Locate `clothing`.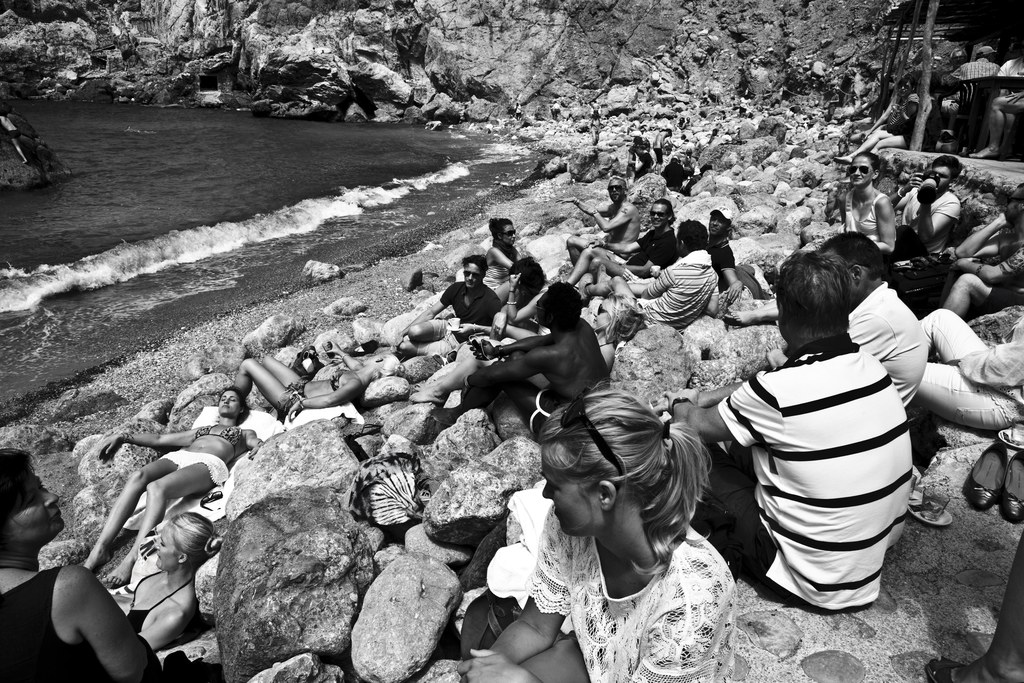
Bounding box: [617, 245, 712, 323].
